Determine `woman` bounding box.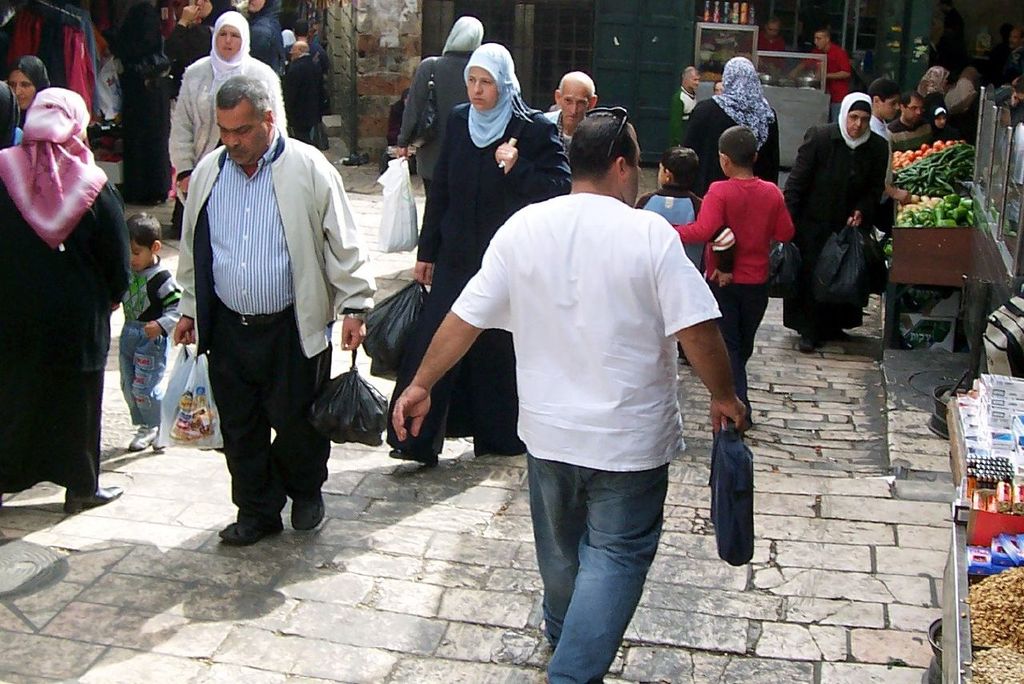
Determined: l=178, t=0, r=241, b=74.
